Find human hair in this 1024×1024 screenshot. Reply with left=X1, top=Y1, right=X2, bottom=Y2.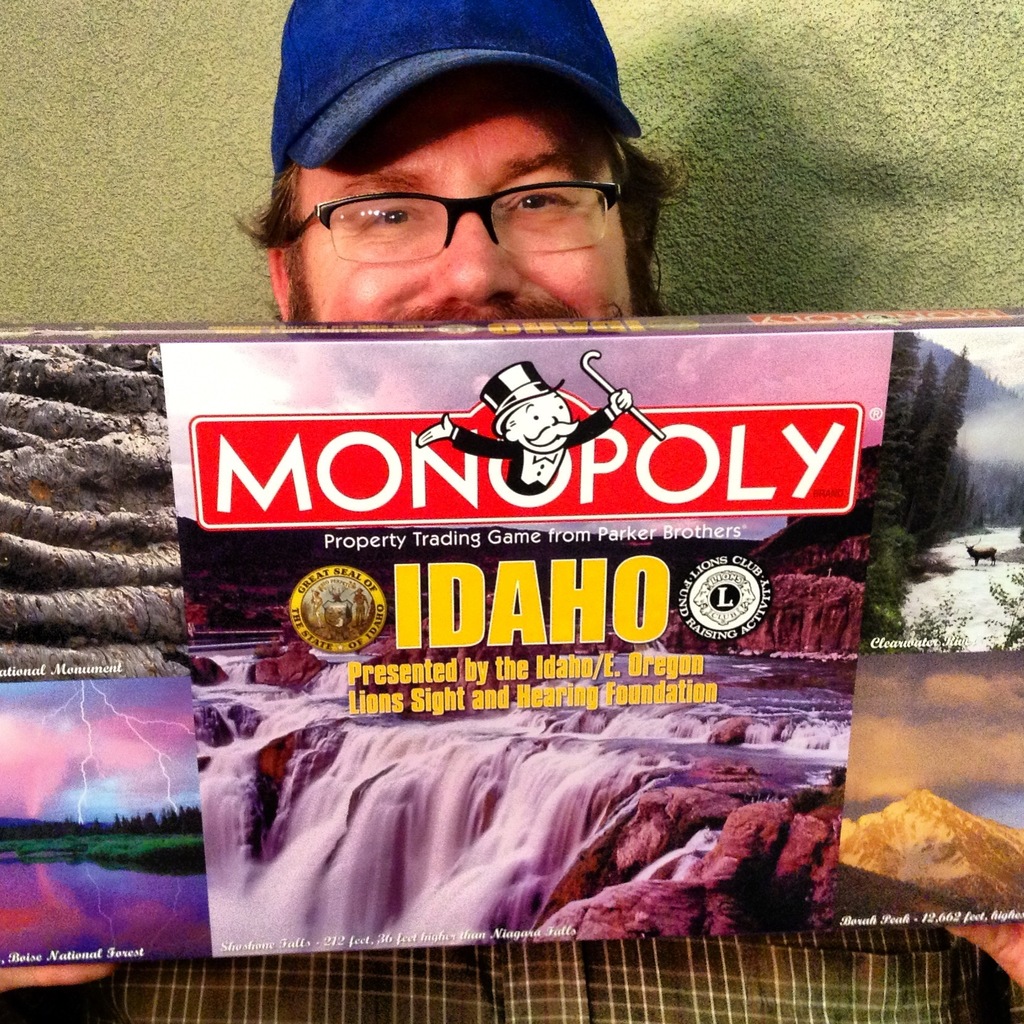
left=220, top=132, right=684, bottom=310.
